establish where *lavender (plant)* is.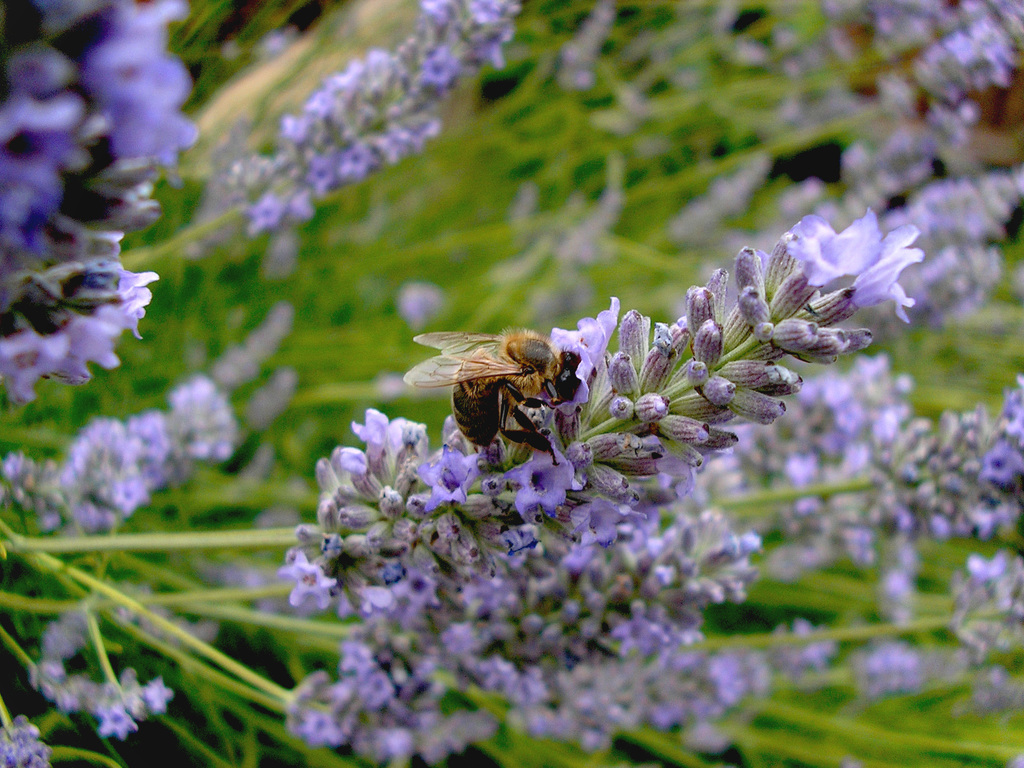
Established at (left=710, top=358, right=925, bottom=503).
